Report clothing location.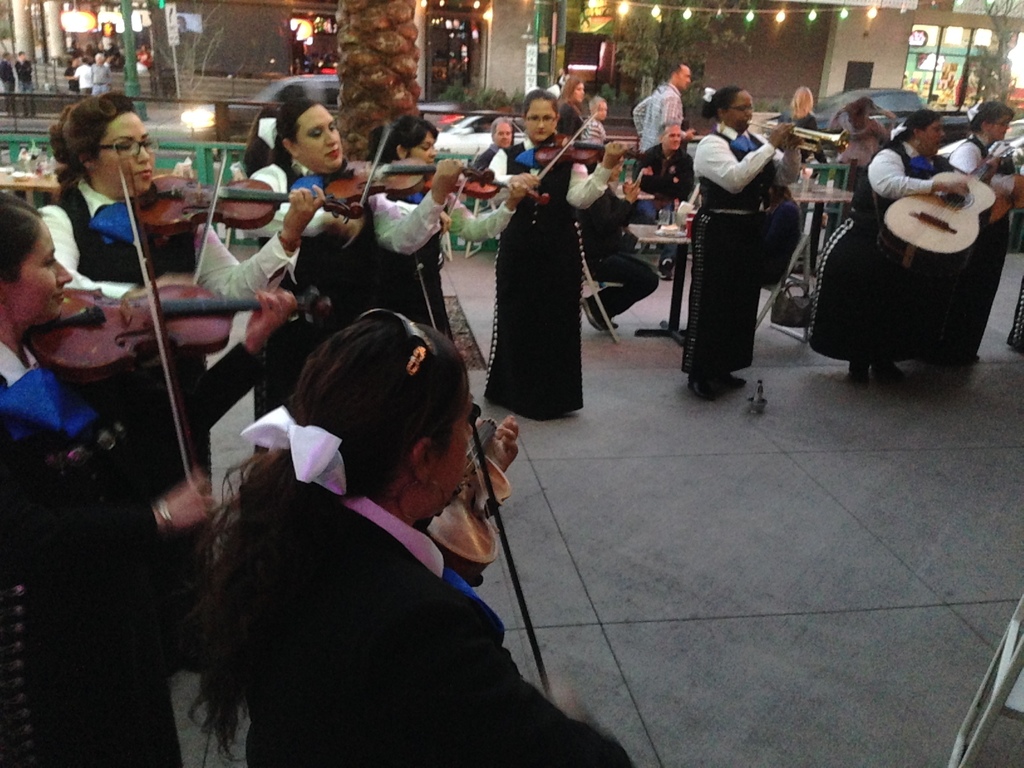
Report: pyautogui.locateOnScreen(945, 141, 1012, 358).
